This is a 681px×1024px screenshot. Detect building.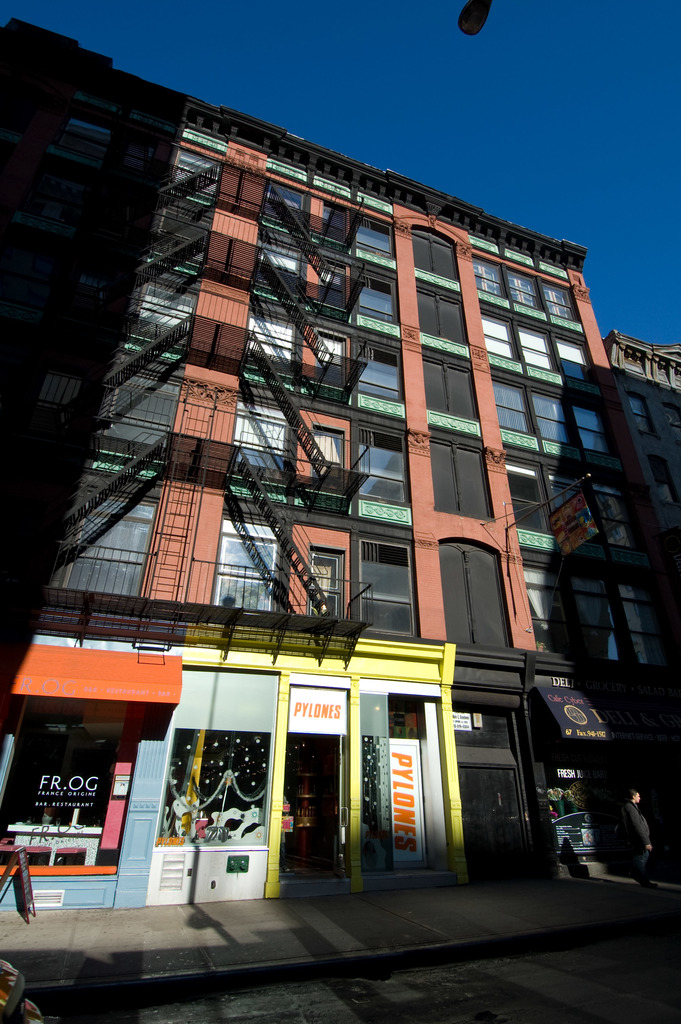
<bbox>0, 92, 680, 913</bbox>.
